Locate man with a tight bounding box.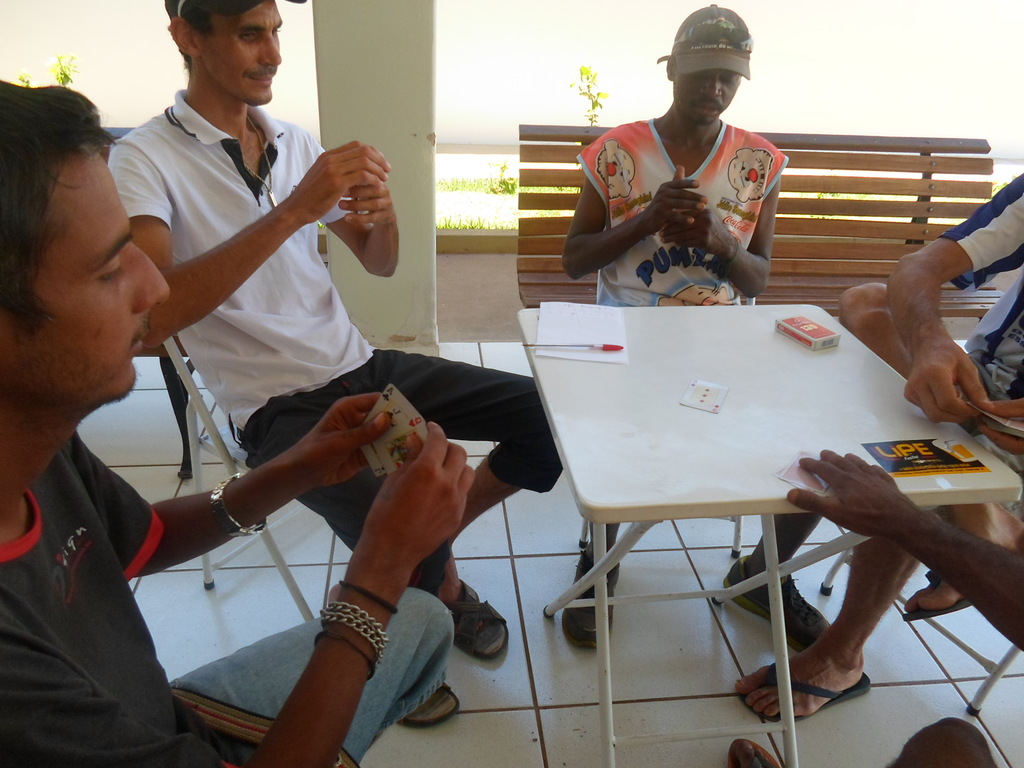
[left=104, top=0, right=567, bottom=726].
